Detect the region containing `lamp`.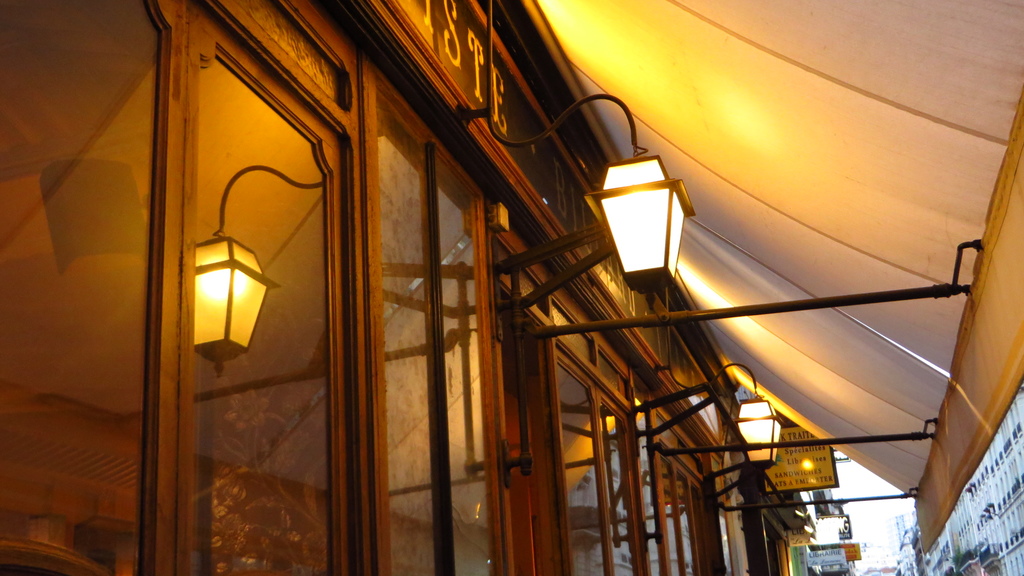
detection(582, 149, 701, 298).
